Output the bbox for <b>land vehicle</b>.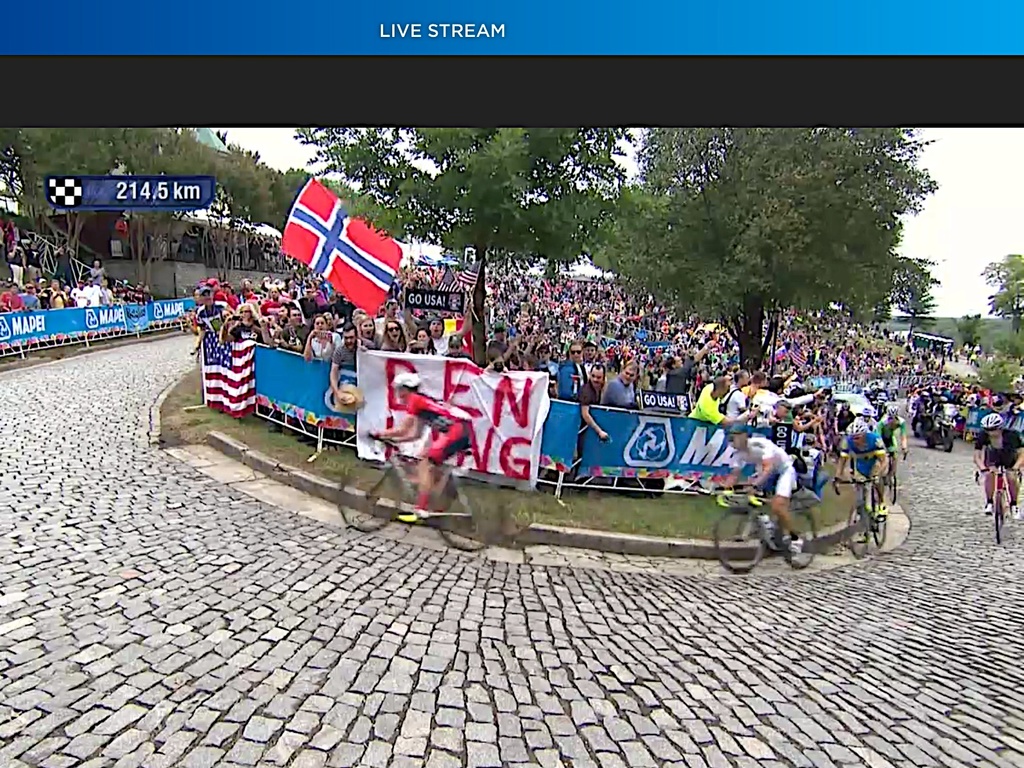
[x1=935, y1=404, x2=957, y2=449].
